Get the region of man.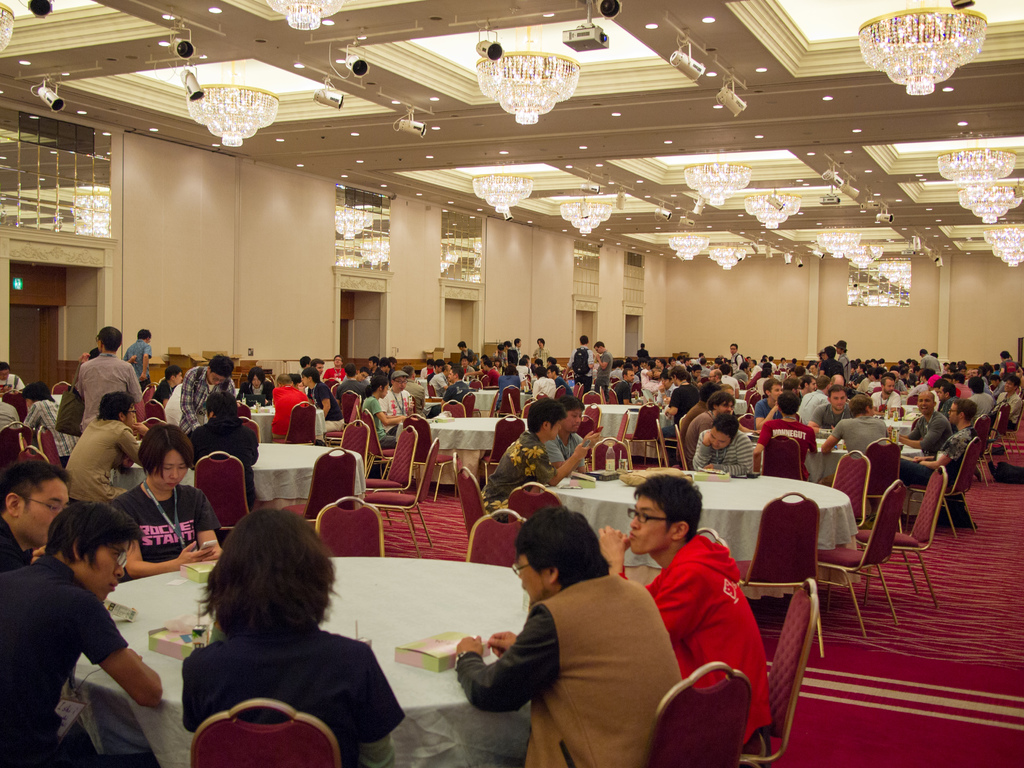
[384, 372, 413, 433].
